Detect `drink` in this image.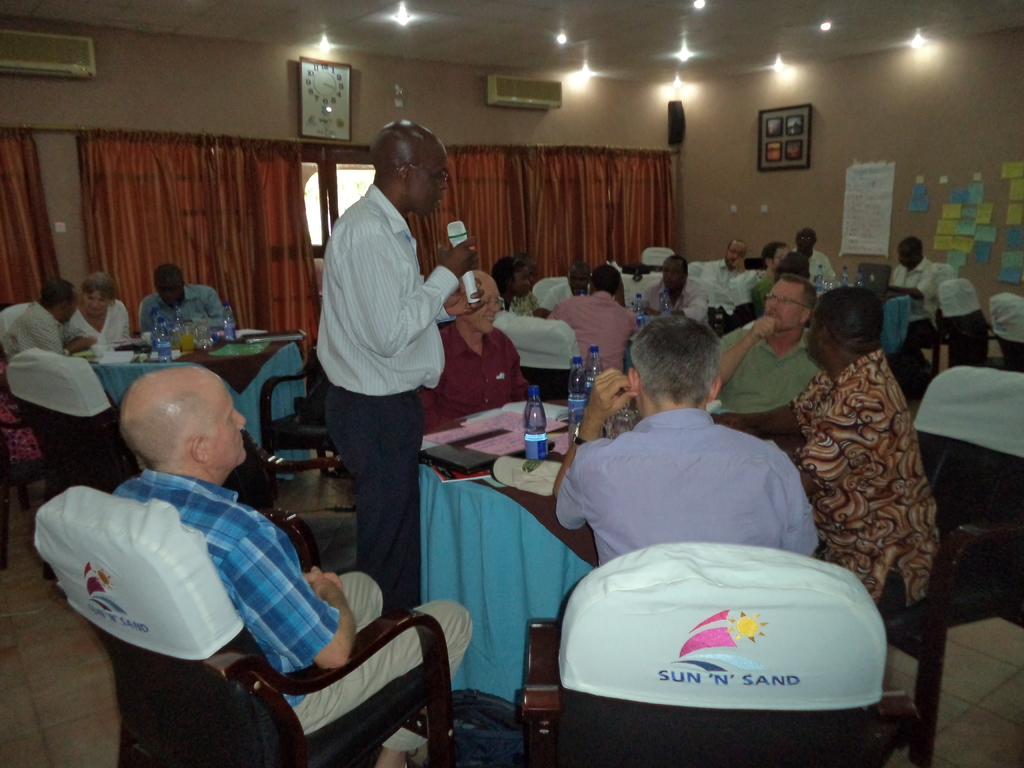
Detection: [left=569, top=355, right=588, bottom=422].
